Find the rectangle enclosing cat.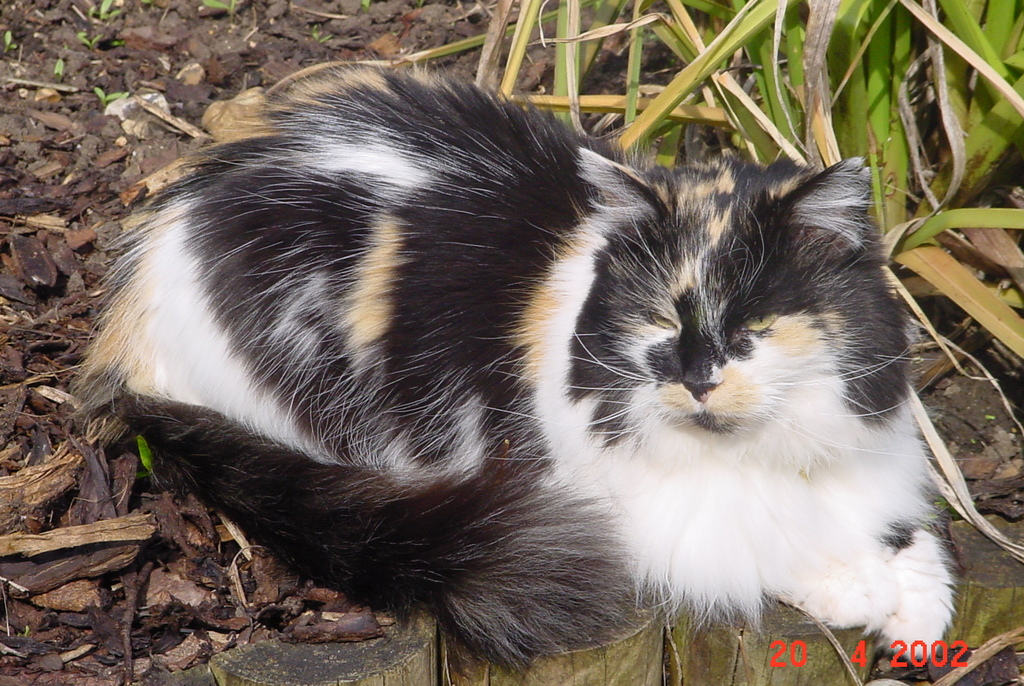
(78, 64, 946, 683).
